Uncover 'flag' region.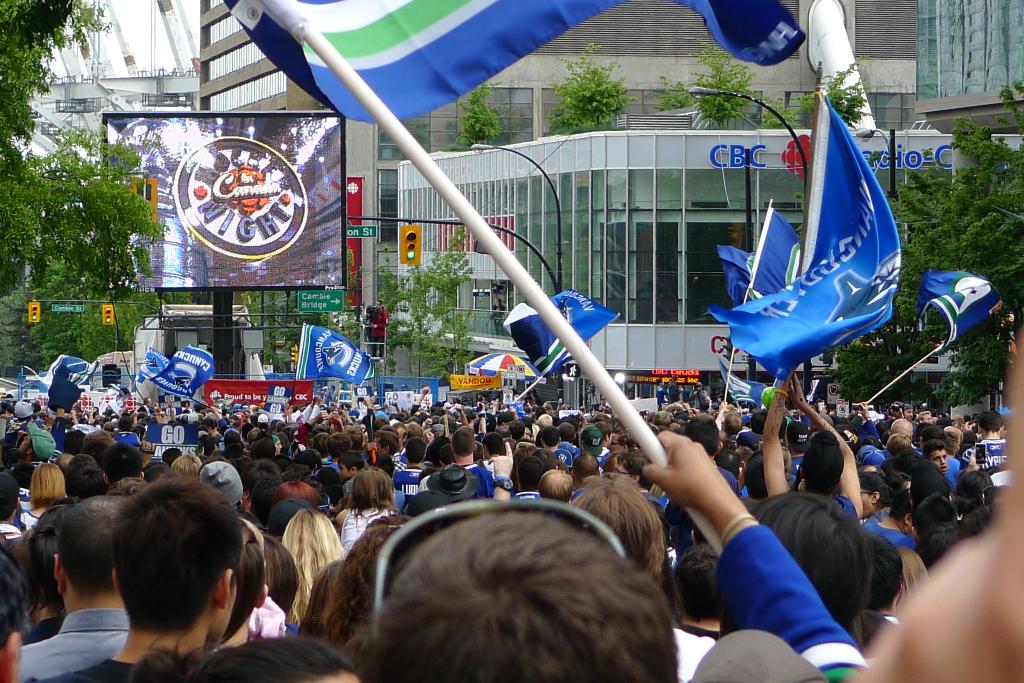
Uncovered: [x1=134, y1=421, x2=206, y2=461].
